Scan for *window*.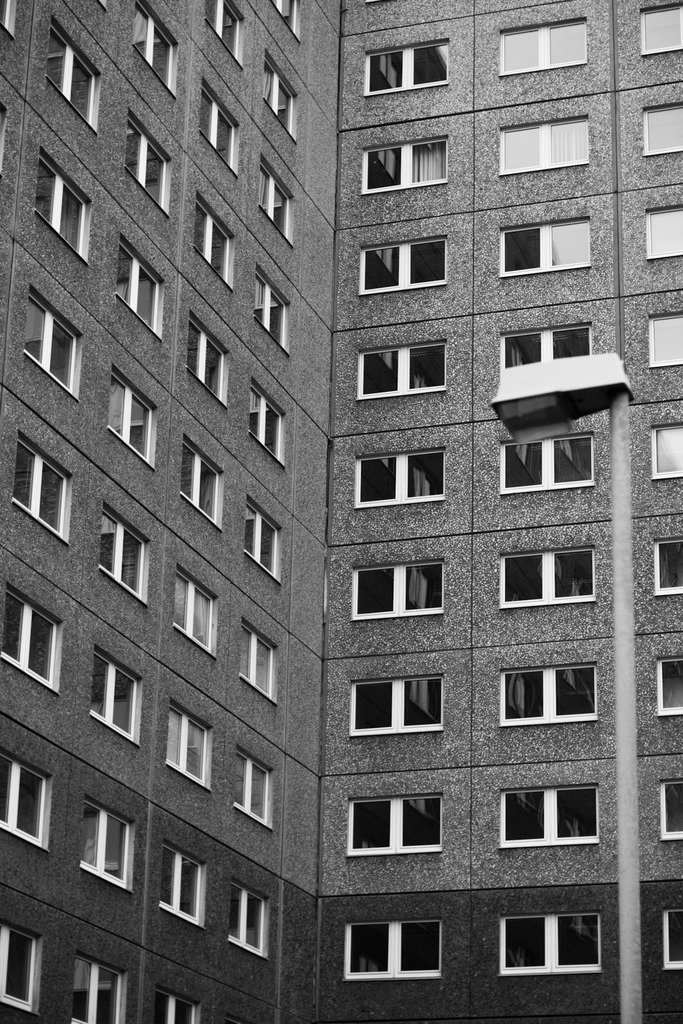
Scan result: box=[363, 36, 451, 90].
